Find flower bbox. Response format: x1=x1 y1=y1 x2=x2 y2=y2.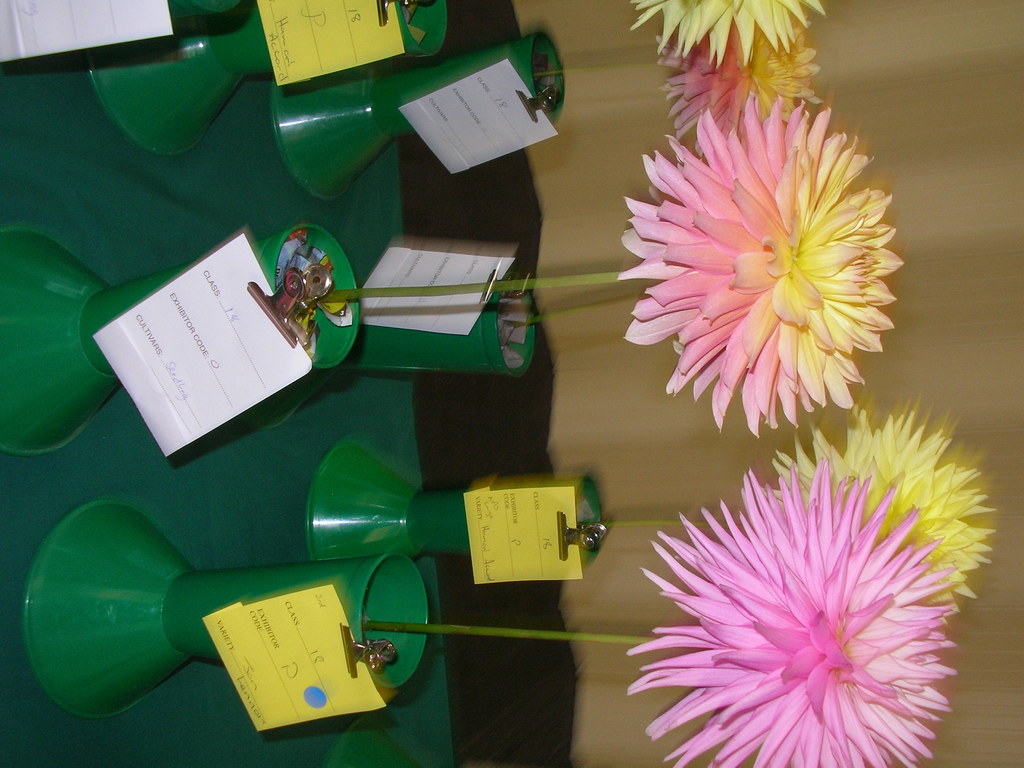
x1=627 y1=454 x2=956 y2=767.
